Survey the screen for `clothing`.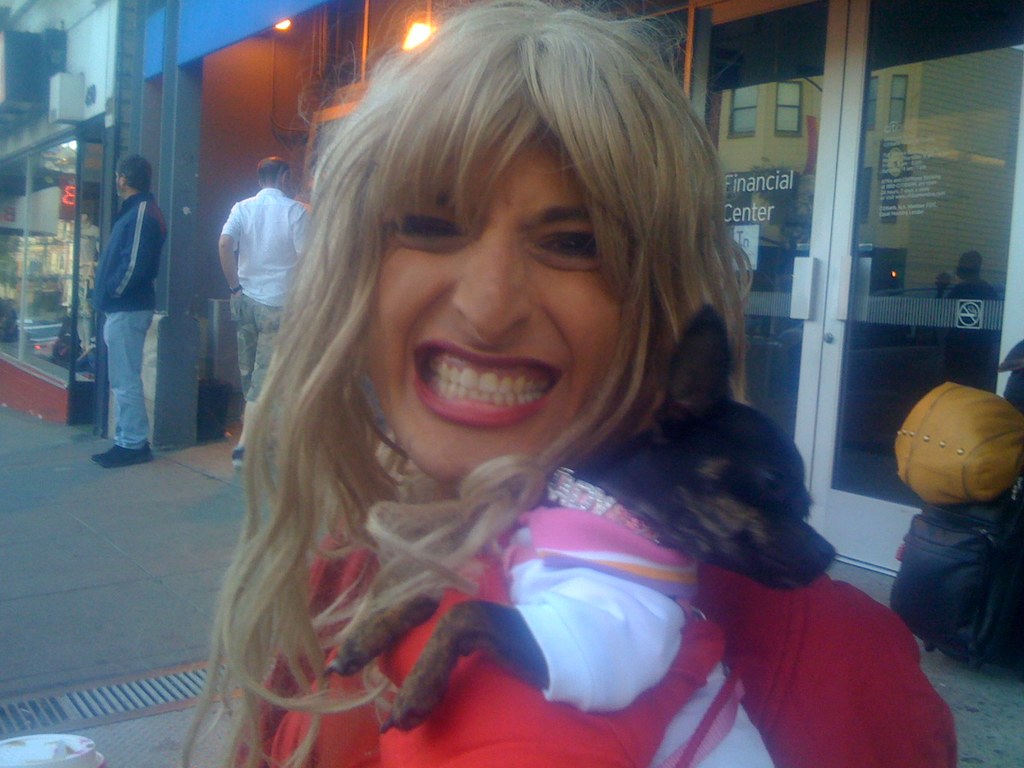
Survey found: 227, 575, 956, 767.
